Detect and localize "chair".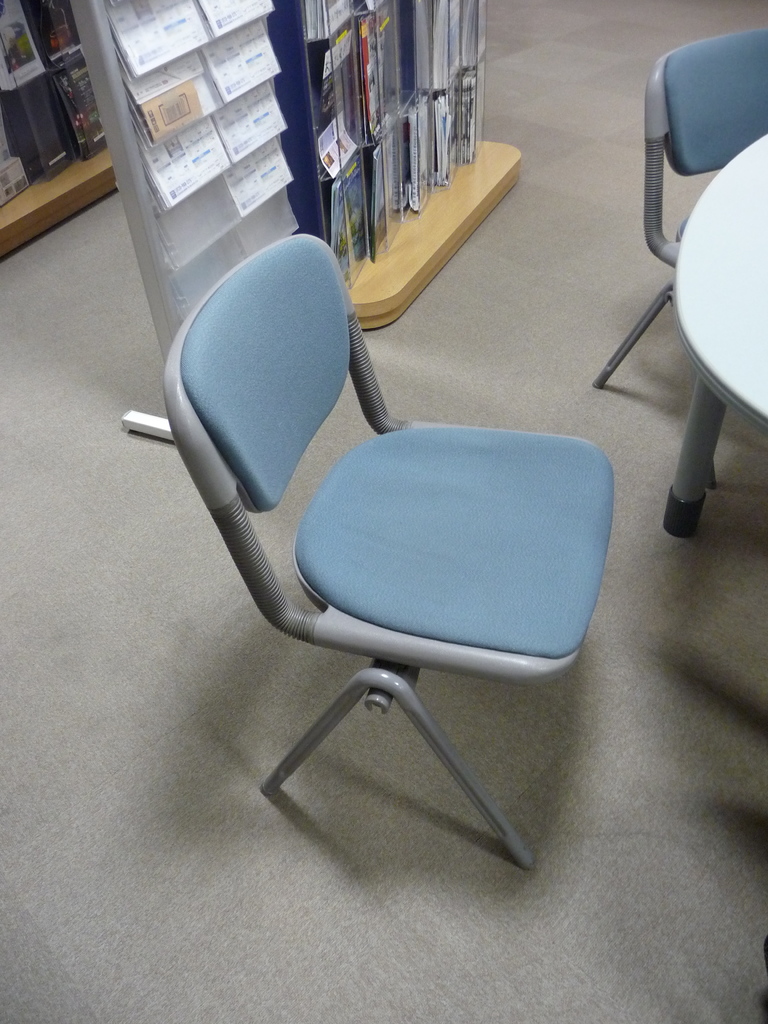
Localized at <bbox>164, 258, 616, 862</bbox>.
